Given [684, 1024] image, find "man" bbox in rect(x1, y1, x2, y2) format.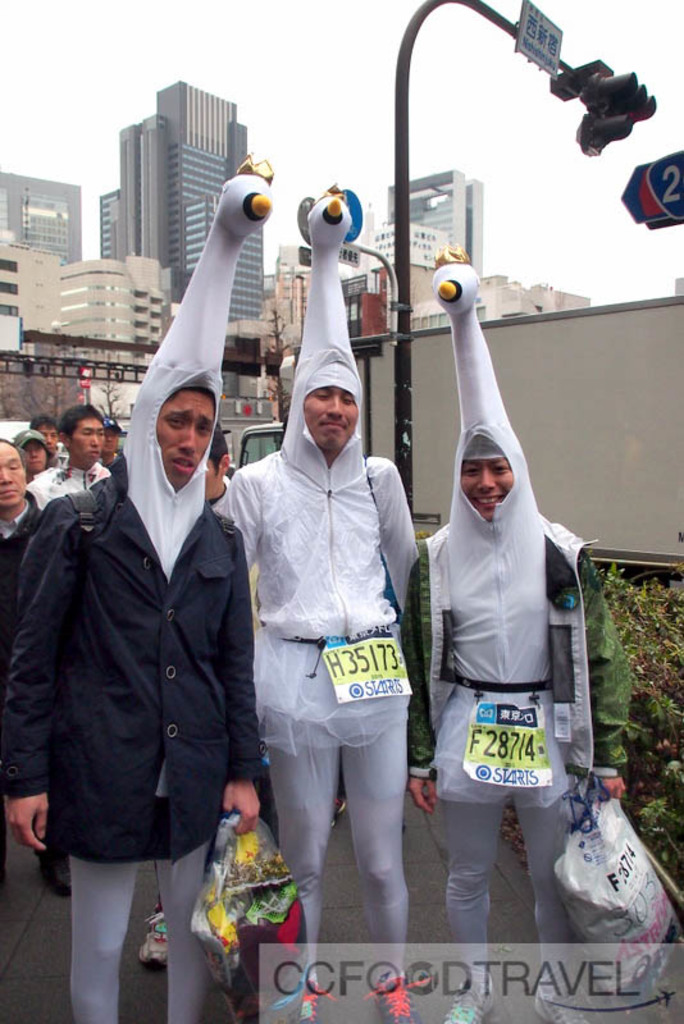
rect(6, 424, 54, 471).
